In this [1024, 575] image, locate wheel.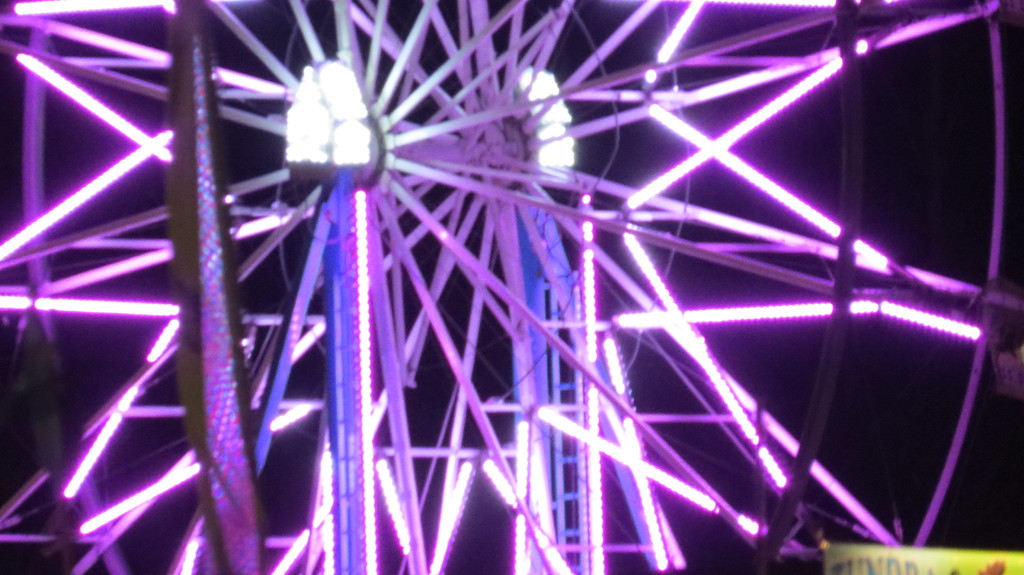
Bounding box: detection(0, 0, 1000, 574).
